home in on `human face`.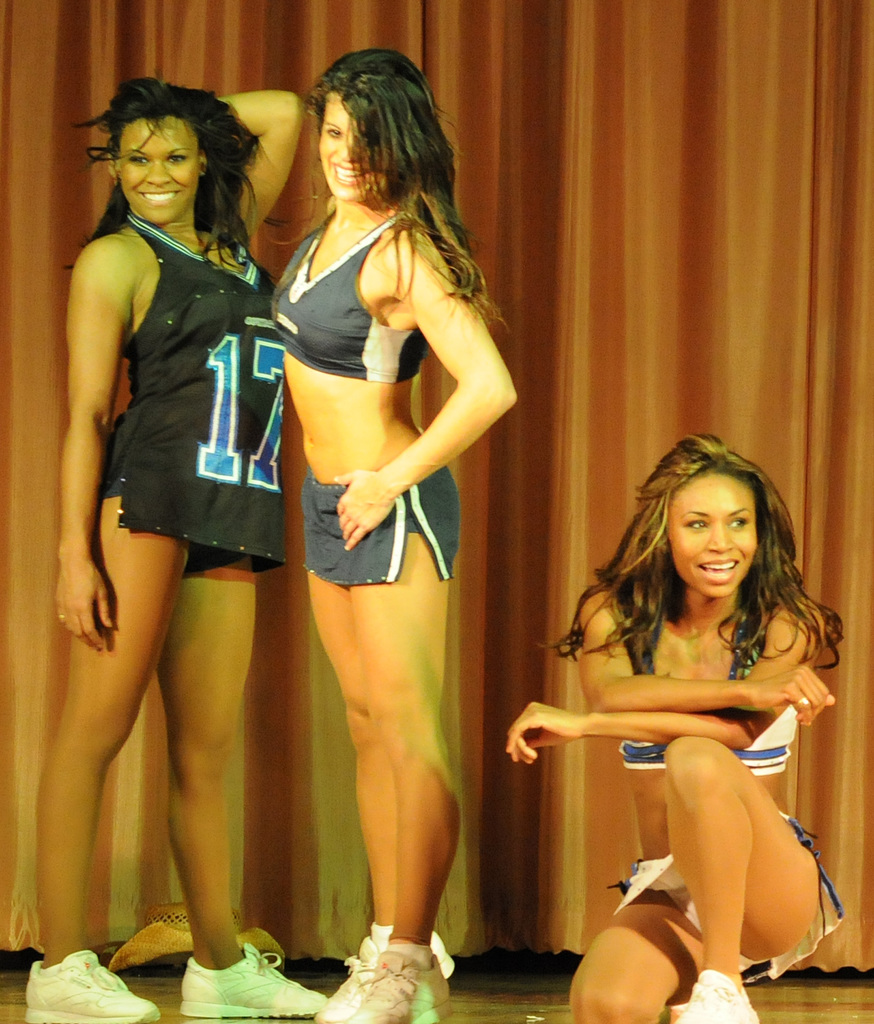
Homed in at 117/115/204/228.
